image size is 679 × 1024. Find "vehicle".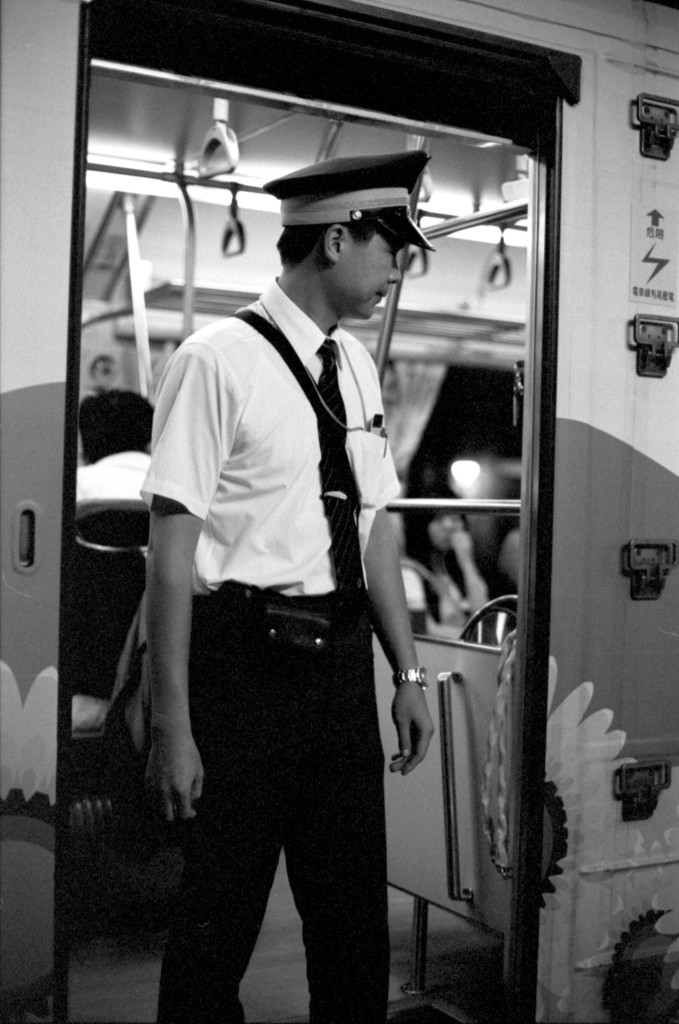
(0,0,678,1023).
